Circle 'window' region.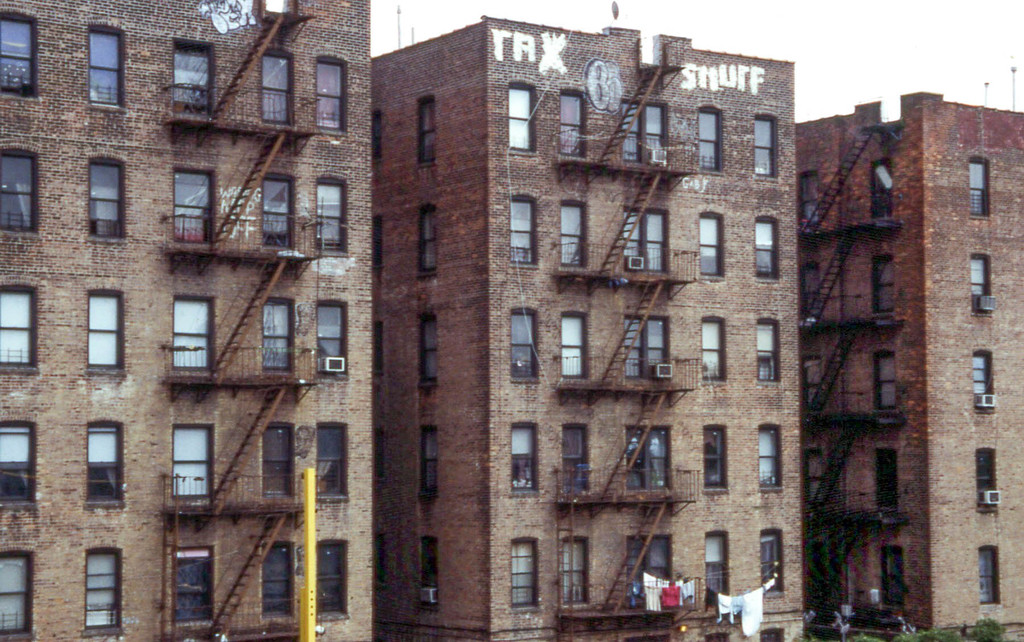
Region: 85, 556, 124, 633.
